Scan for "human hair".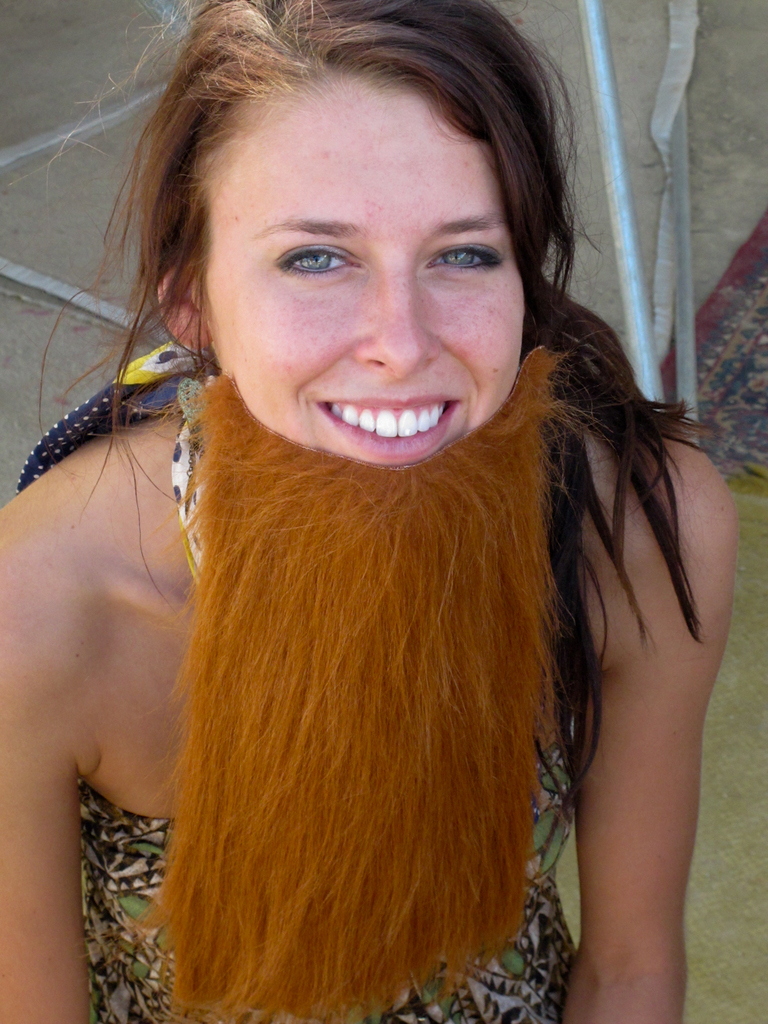
Scan result: <box>33,0,694,817</box>.
